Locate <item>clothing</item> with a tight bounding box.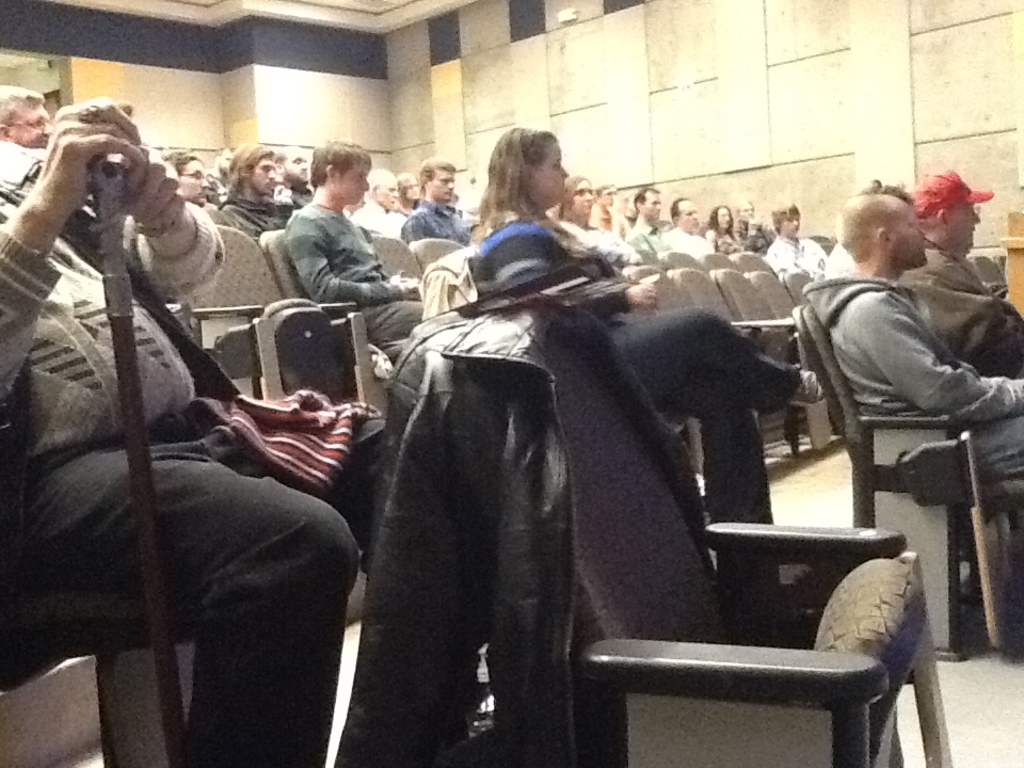
bbox(636, 217, 676, 263).
